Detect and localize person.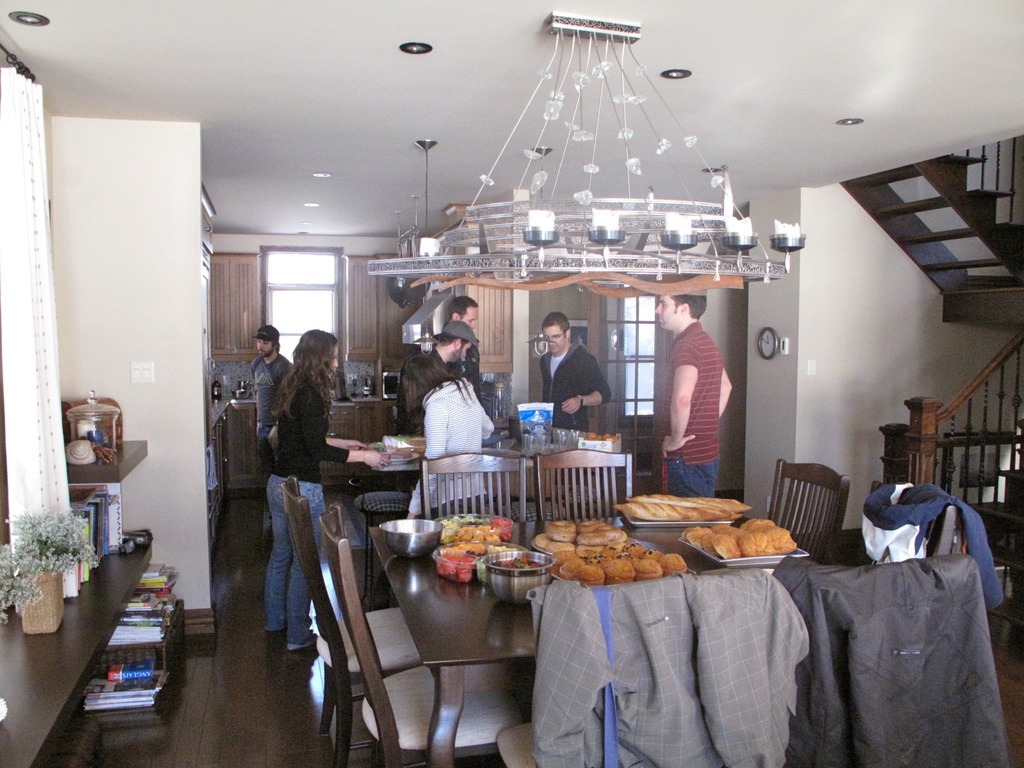
Localized at {"x1": 536, "y1": 310, "x2": 614, "y2": 441}.
